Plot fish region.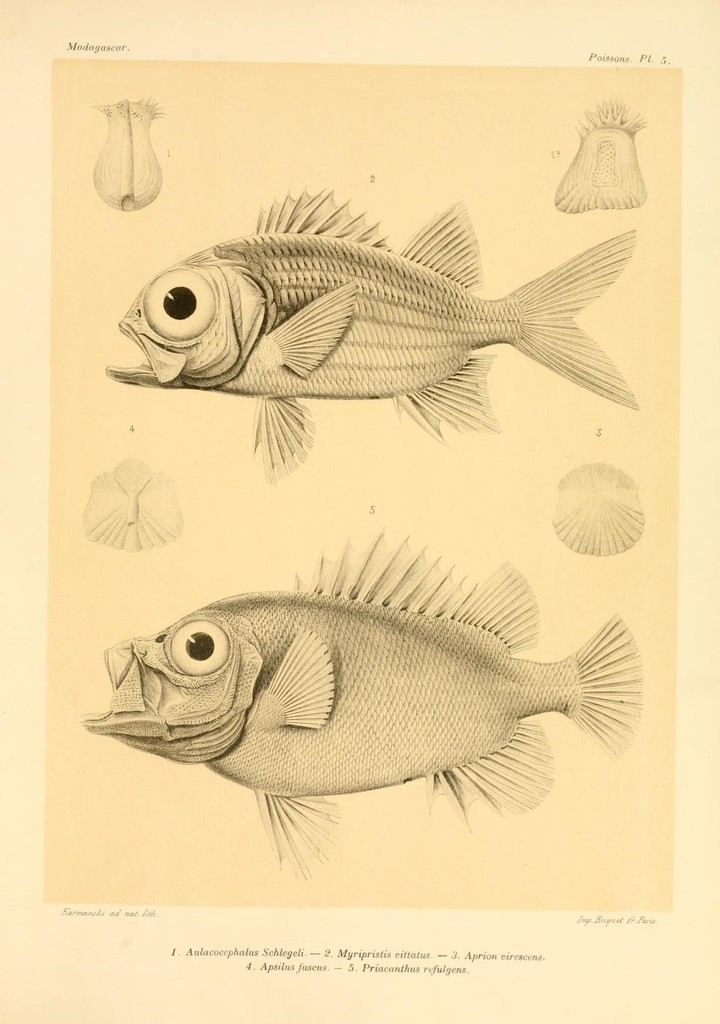
Plotted at 99,179,646,488.
